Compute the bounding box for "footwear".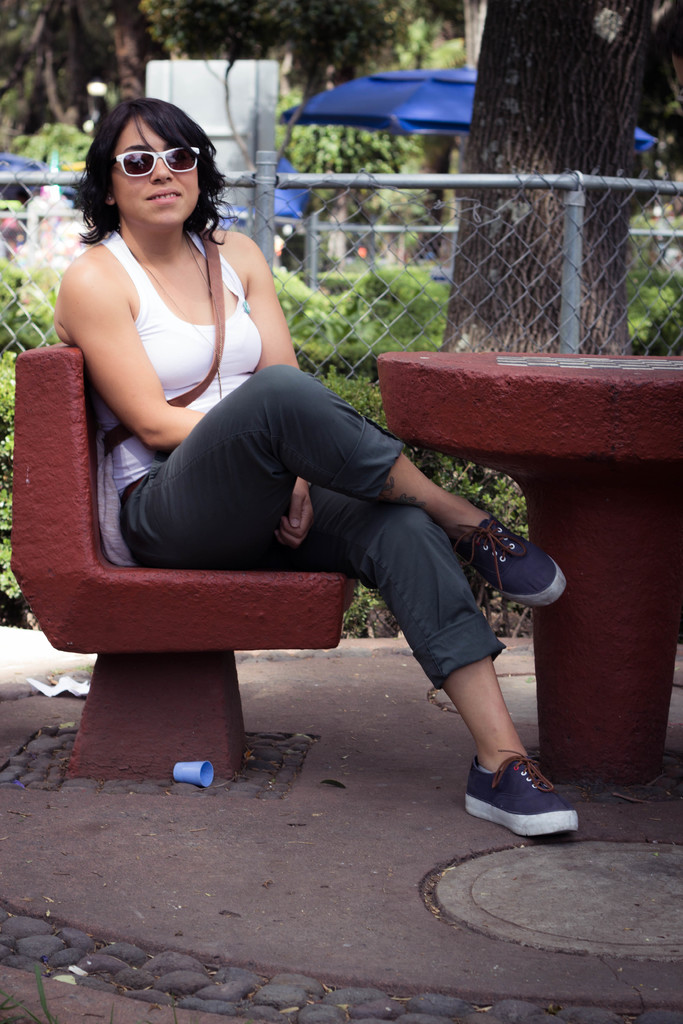
left=465, top=746, right=586, bottom=834.
